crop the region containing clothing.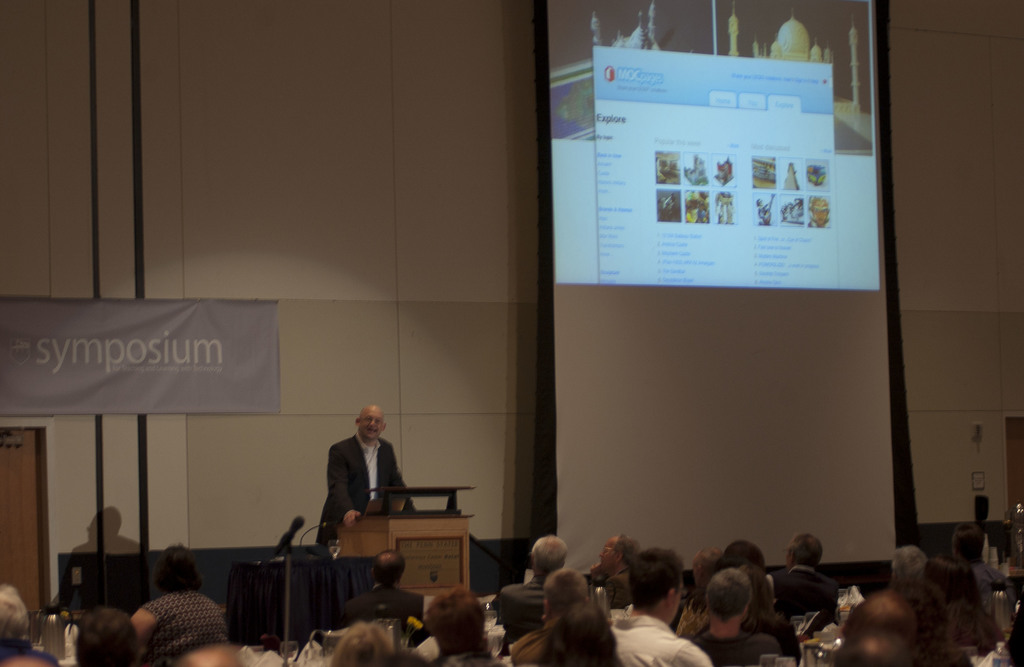
Crop region: x1=737 y1=609 x2=798 y2=659.
